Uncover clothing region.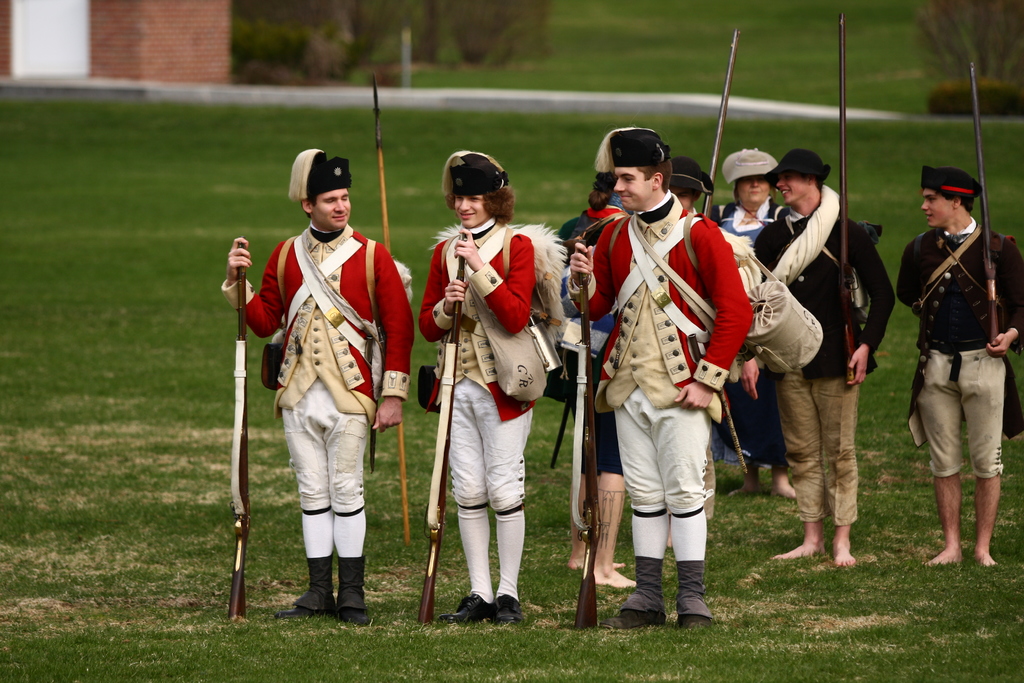
Uncovered: [x1=888, y1=224, x2=1022, y2=490].
